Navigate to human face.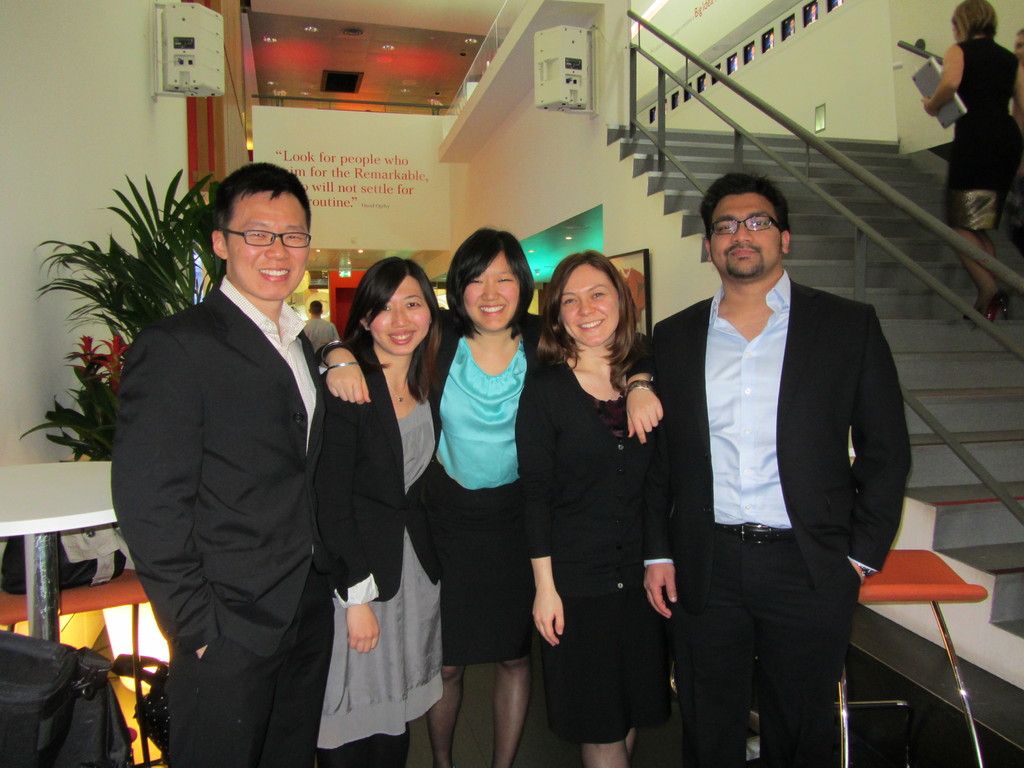
Navigation target: (x1=710, y1=193, x2=781, y2=278).
